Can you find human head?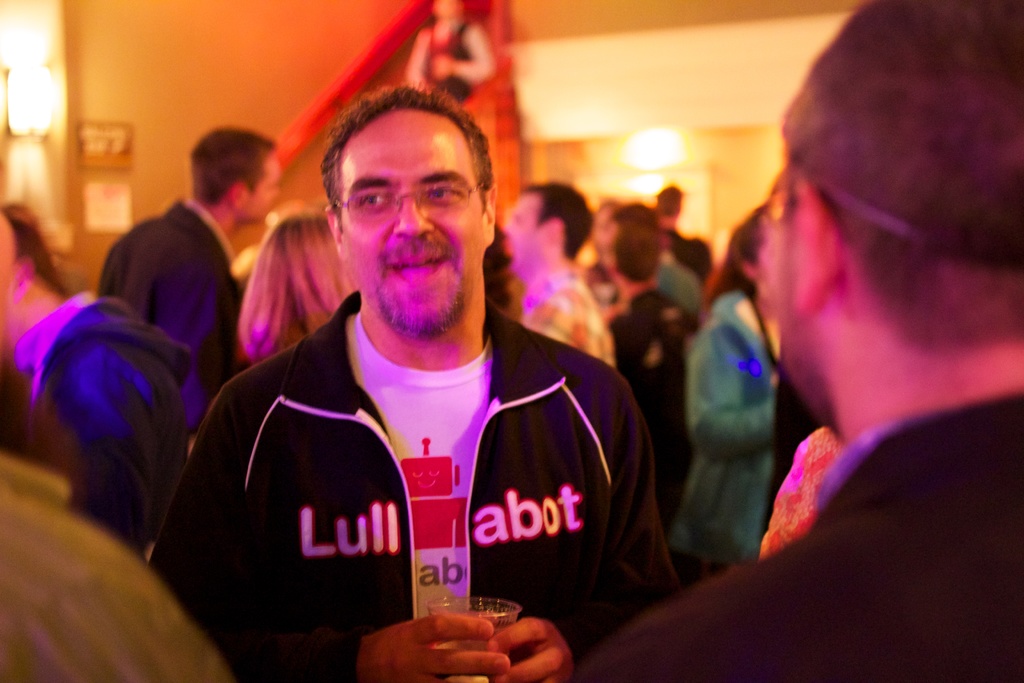
Yes, bounding box: locate(507, 178, 595, 278).
